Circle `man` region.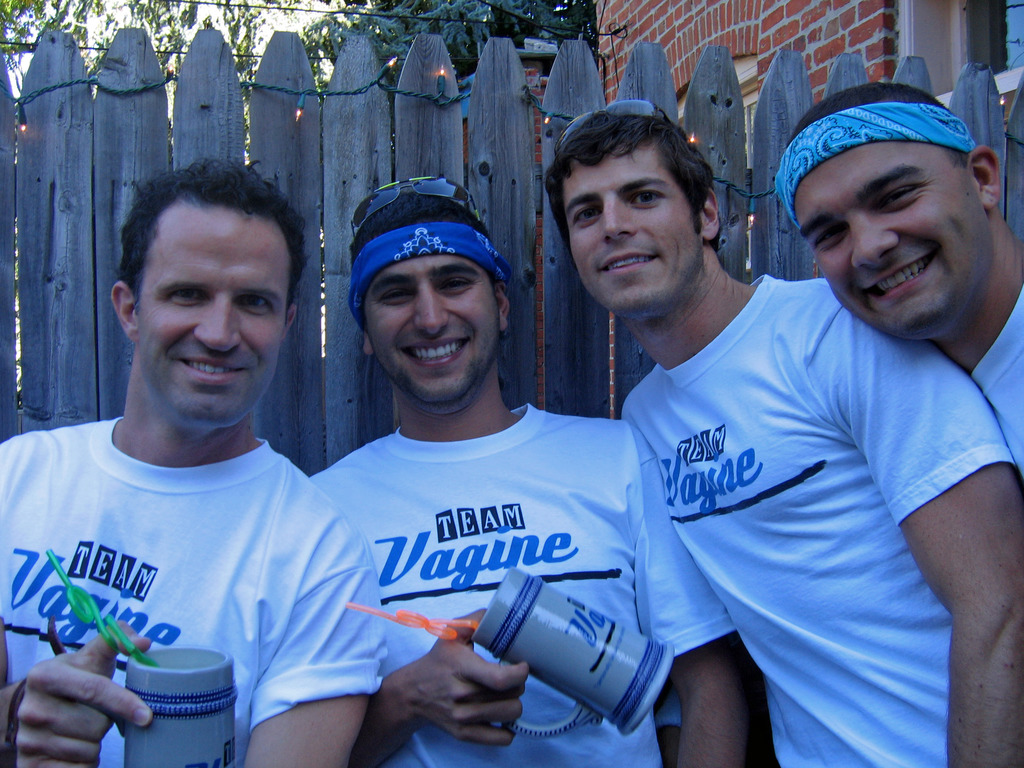
Region: rect(776, 83, 1023, 474).
